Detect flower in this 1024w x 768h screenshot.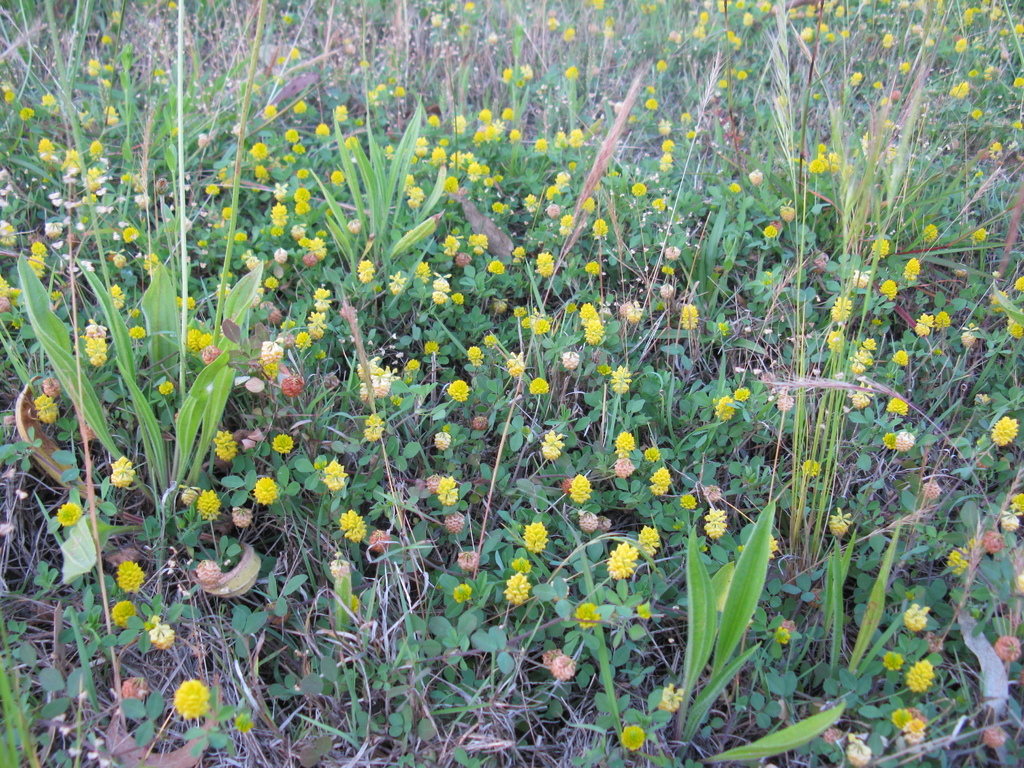
Detection: (333,556,348,582).
